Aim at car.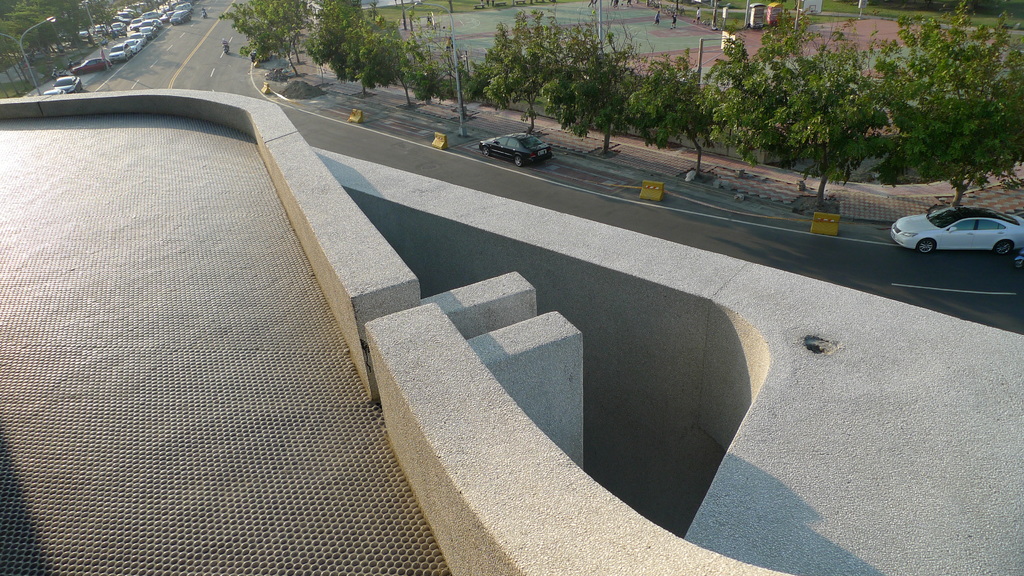
Aimed at 111/45/136/63.
